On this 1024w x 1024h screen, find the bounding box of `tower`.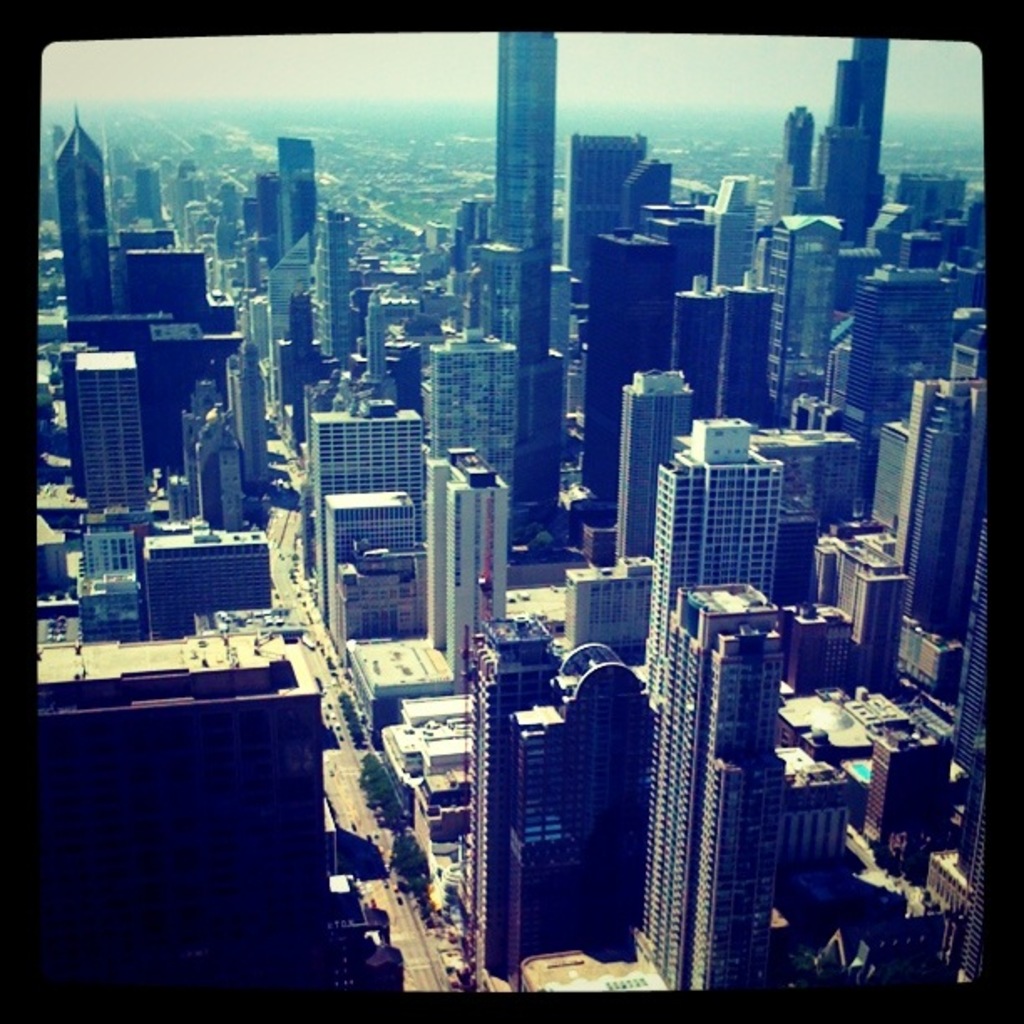
Bounding box: Rect(427, 443, 505, 658).
